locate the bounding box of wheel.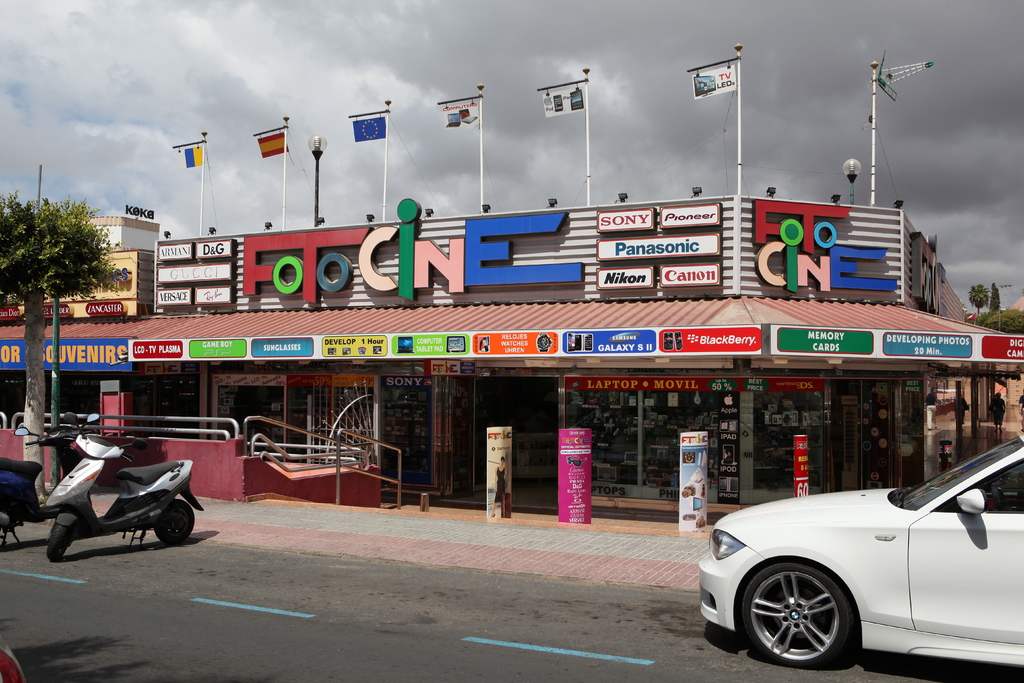
Bounding box: <box>154,497,197,545</box>.
